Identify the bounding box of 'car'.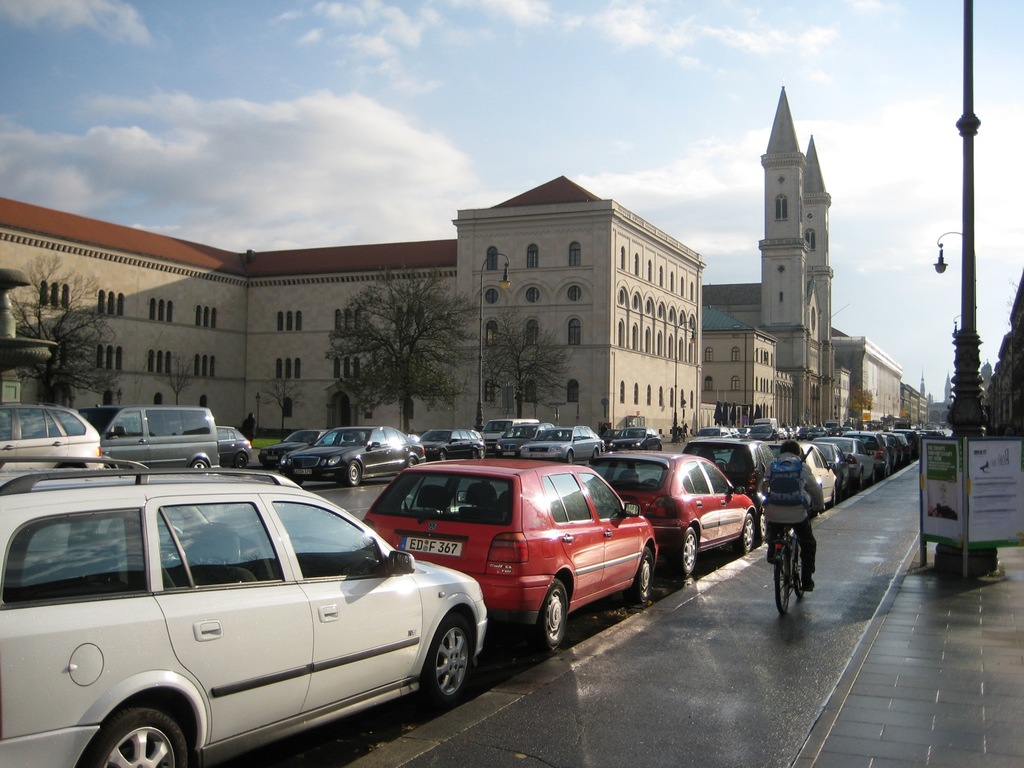
BBox(259, 426, 322, 466).
